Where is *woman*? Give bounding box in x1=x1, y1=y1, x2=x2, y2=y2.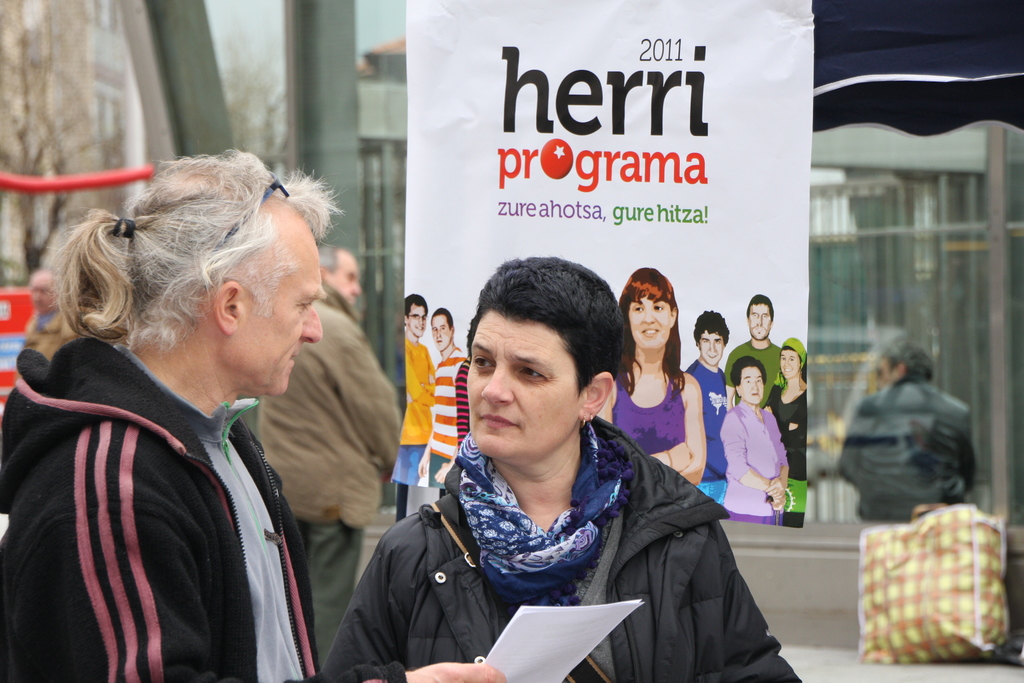
x1=594, y1=262, x2=707, y2=500.
